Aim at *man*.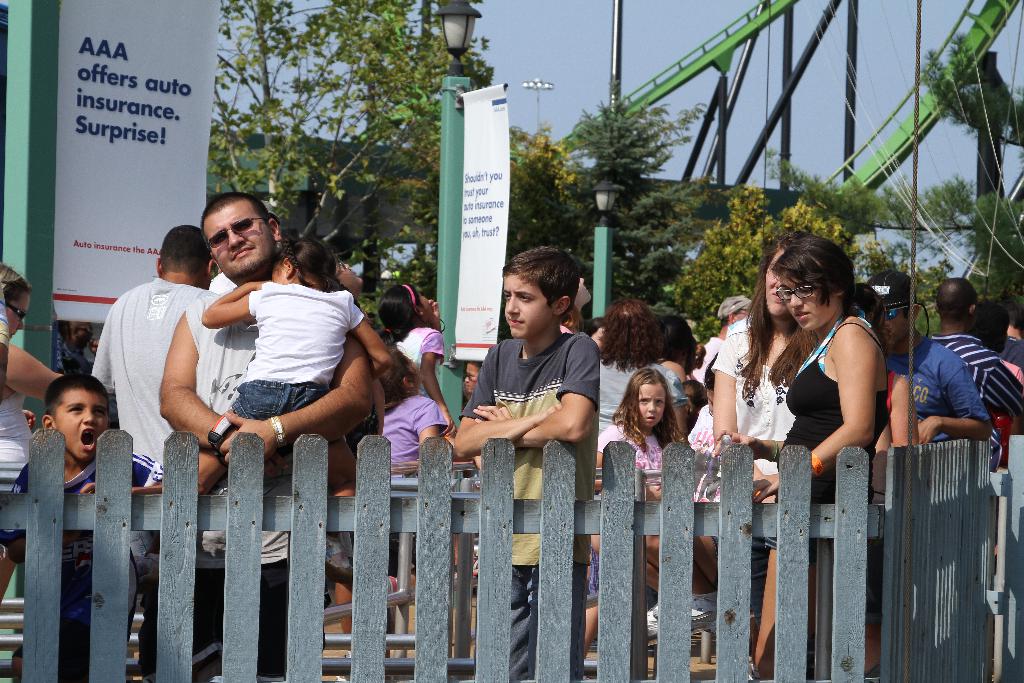
Aimed at {"x1": 693, "y1": 292, "x2": 764, "y2": 386}.
